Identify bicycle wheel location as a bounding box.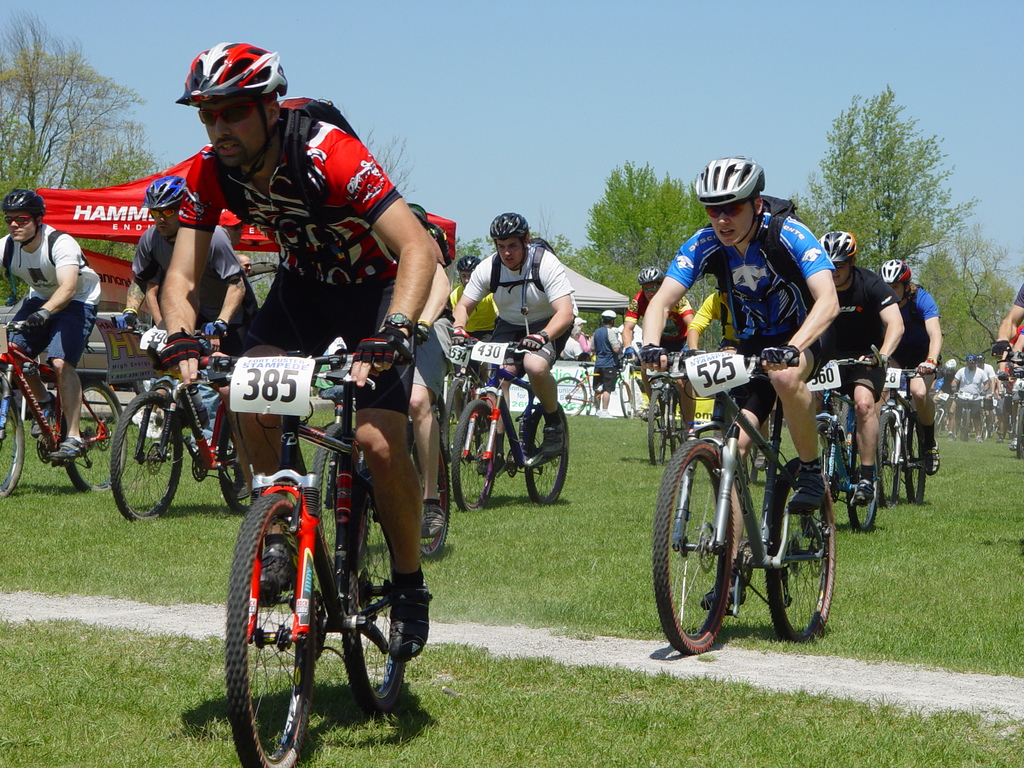
0/388/26/495.
